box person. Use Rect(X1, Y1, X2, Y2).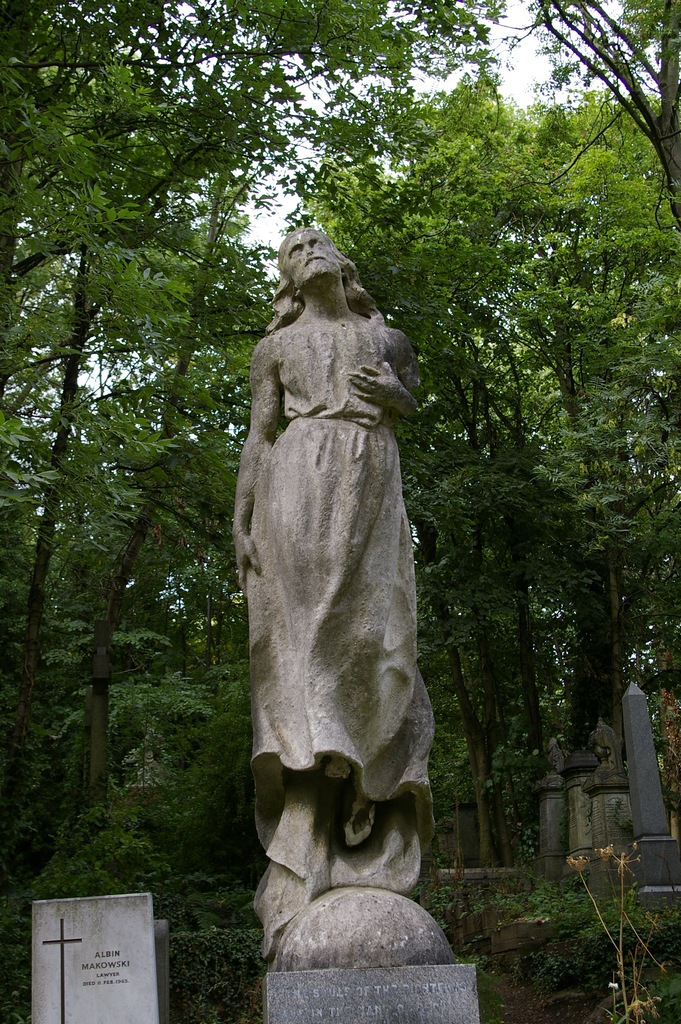
Rect(218, 198, 445, 824).
